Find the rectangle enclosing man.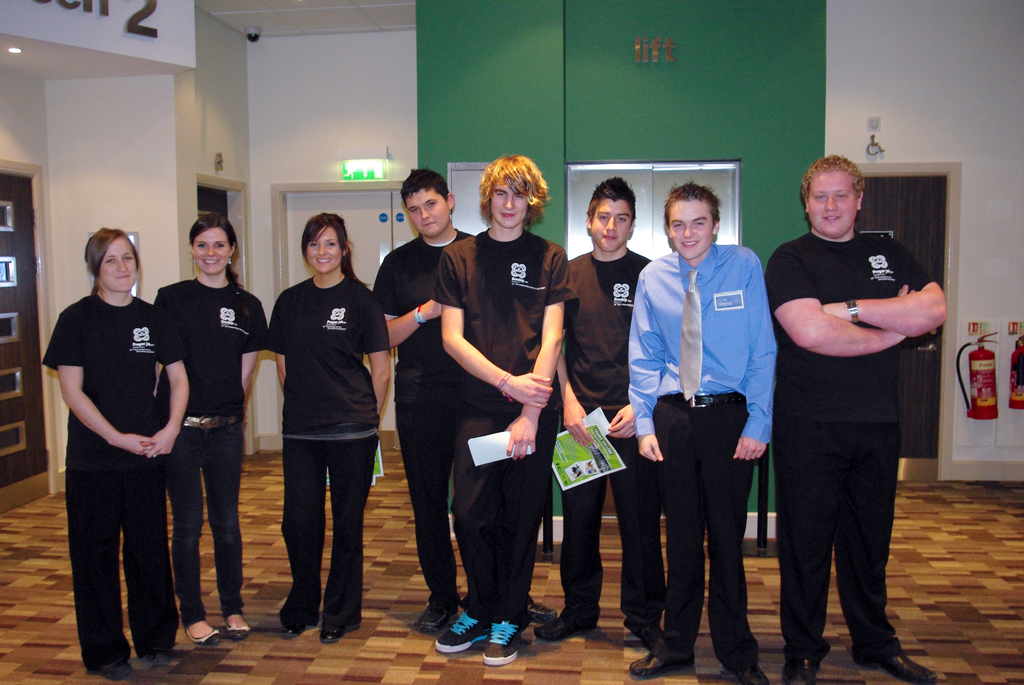
[left=372, top=166, right=556, bottom=637].
